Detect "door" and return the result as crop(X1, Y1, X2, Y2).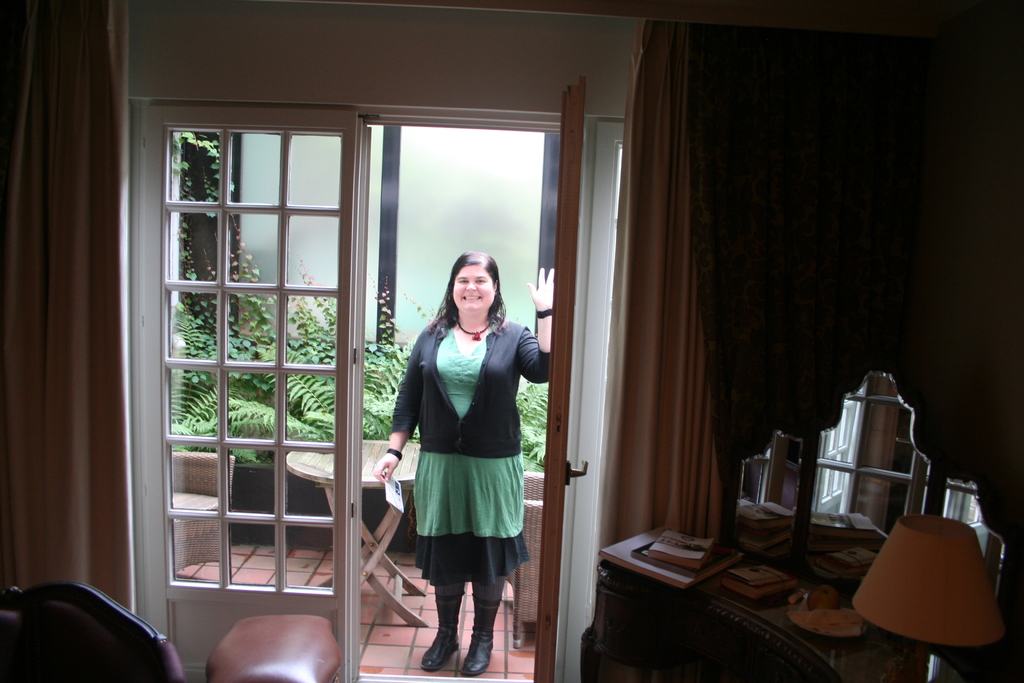
crop(148, 100, 372, 628).
